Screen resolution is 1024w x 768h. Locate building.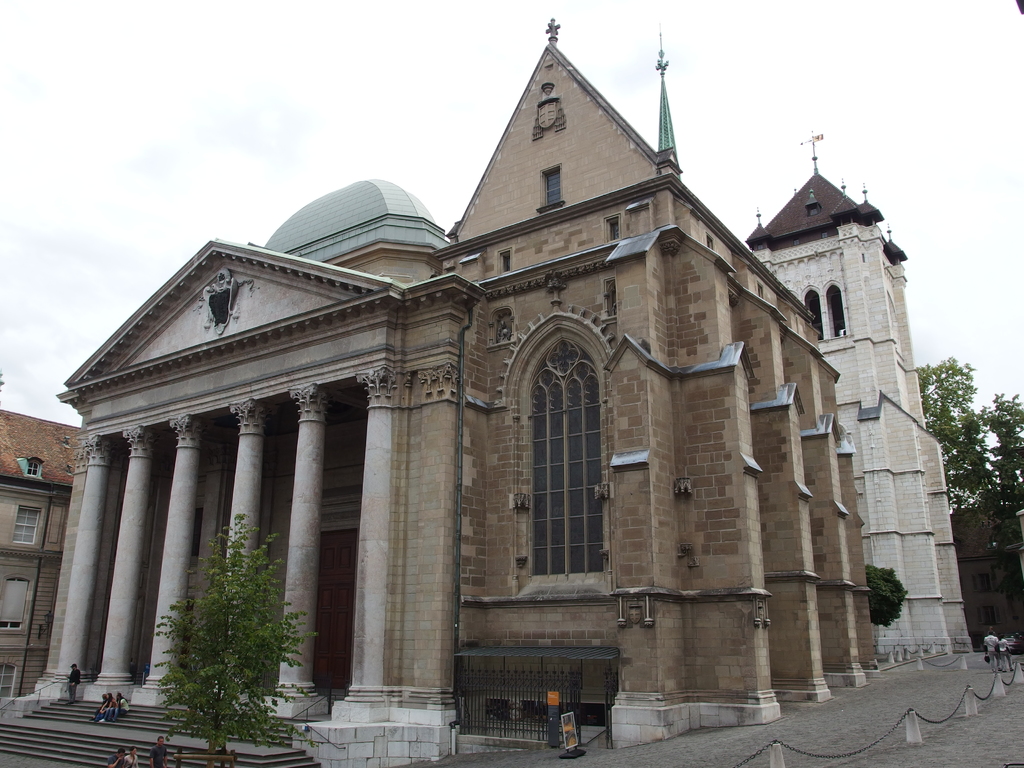
rect(0, 405, 81, 704).
